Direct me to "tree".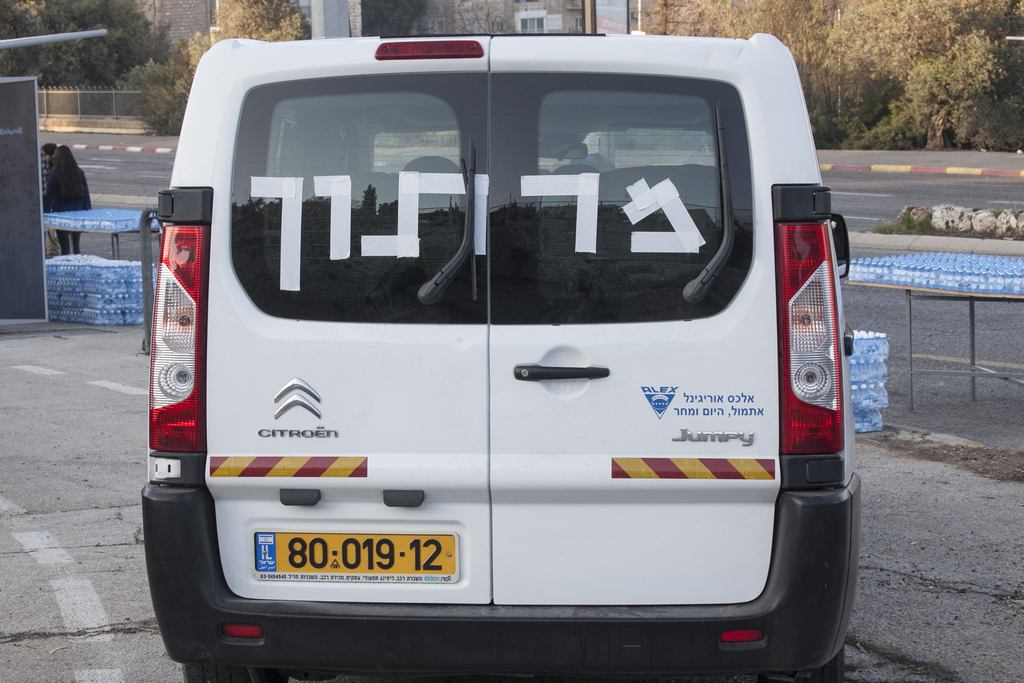
Direction: left=0, top=0, right=156, bottom=97.
